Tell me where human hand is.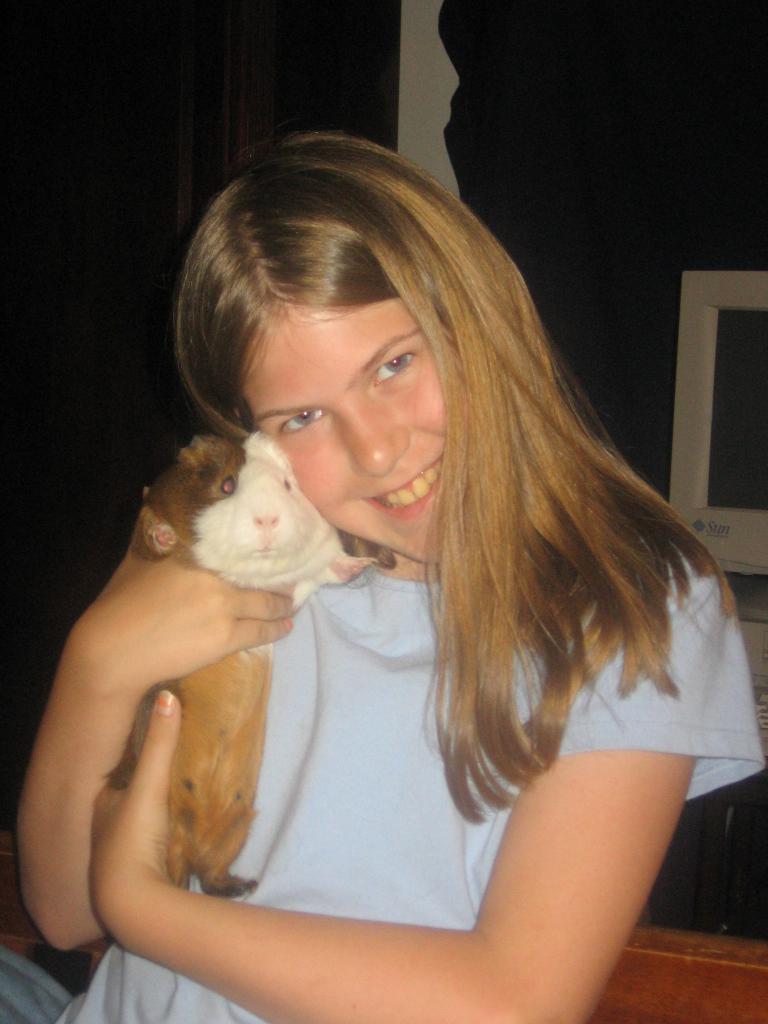
human hand is at box=[92, 691, 179, 939].
